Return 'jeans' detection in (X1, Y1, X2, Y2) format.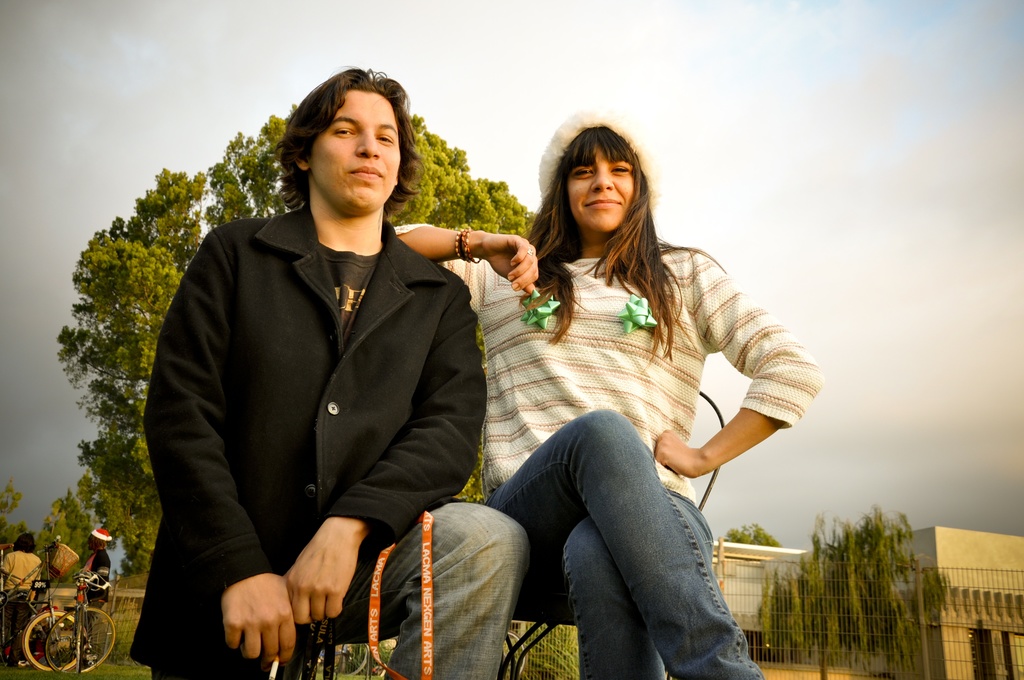
(485, 405, 781, 679).
